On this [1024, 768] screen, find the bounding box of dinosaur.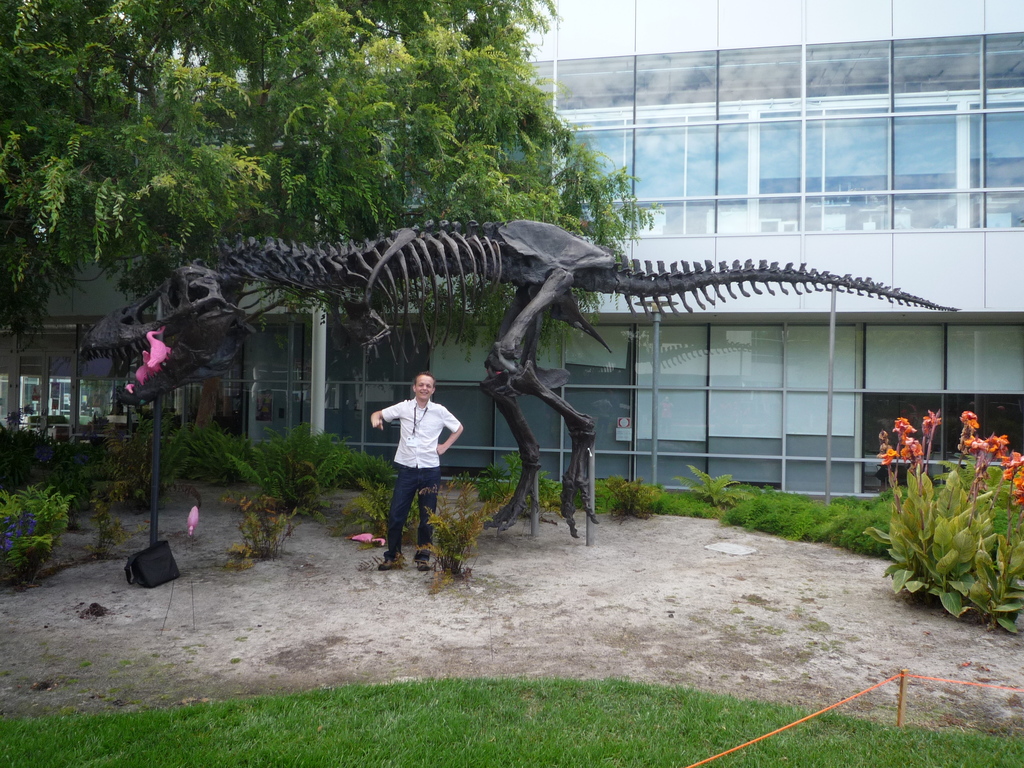
Bounding box: [87, 152, 952, 569].
